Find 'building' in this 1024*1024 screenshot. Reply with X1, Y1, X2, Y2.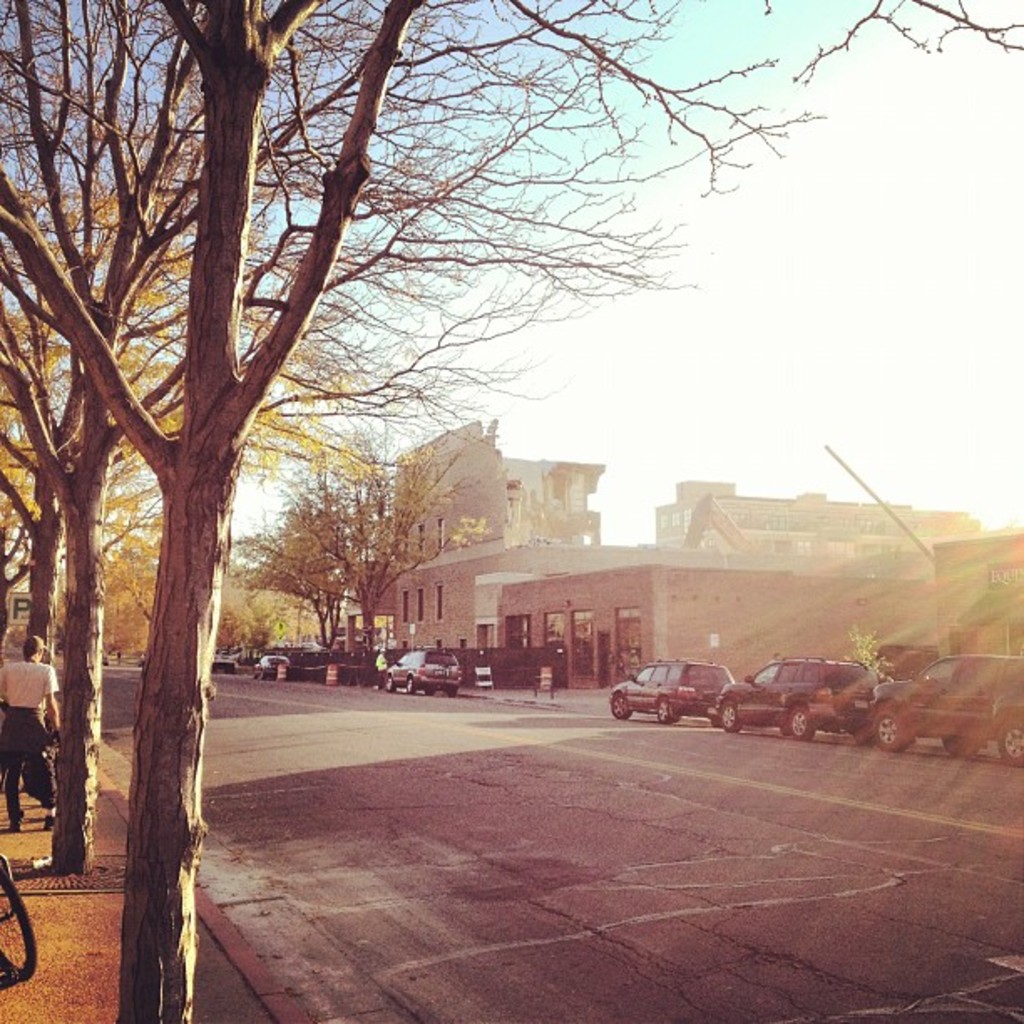
644, 475, 1002, 559.
